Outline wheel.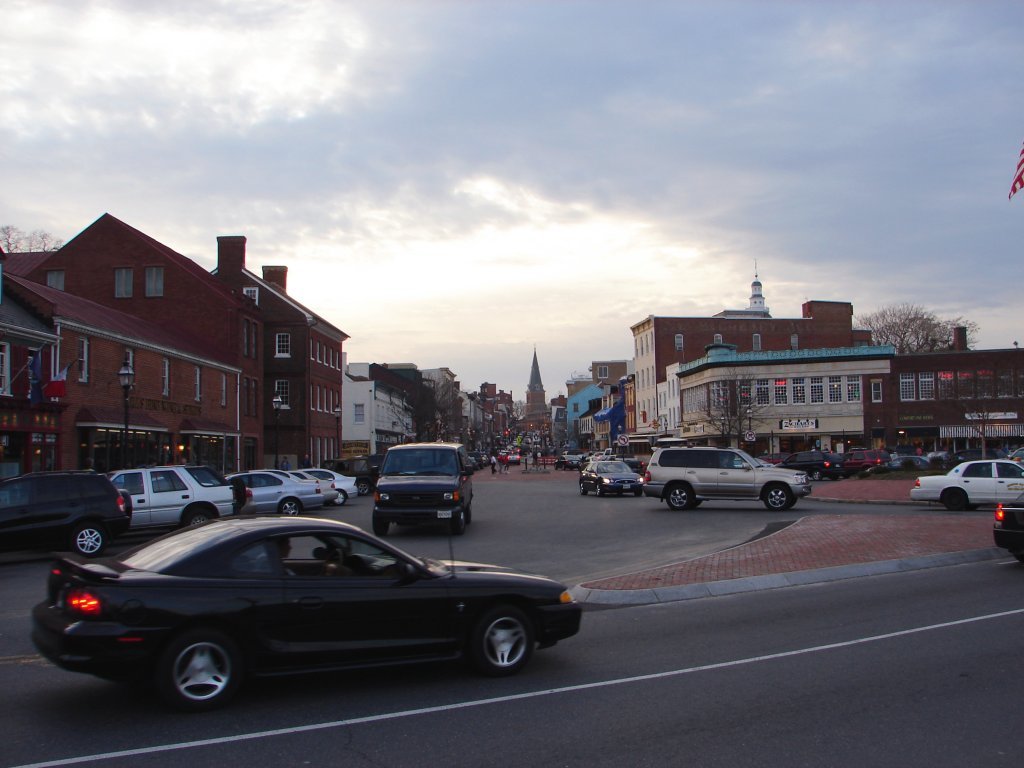
Outline: locate(580, 482, 586, 497).
